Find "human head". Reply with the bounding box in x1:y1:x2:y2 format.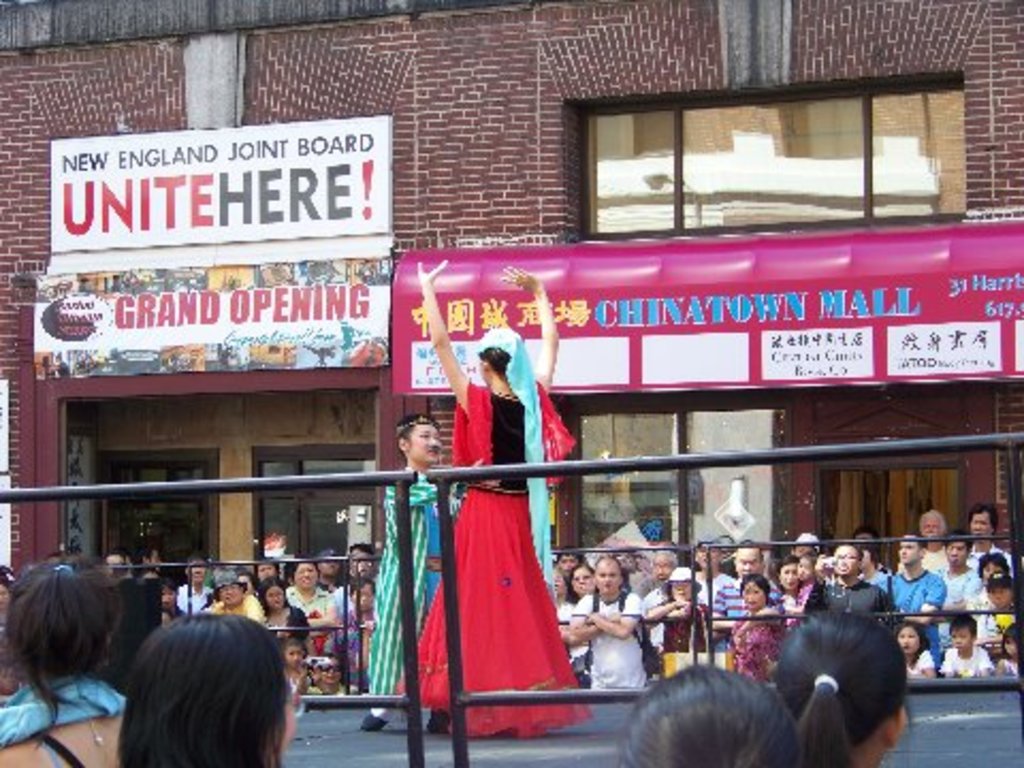
996:623:1020:659.
